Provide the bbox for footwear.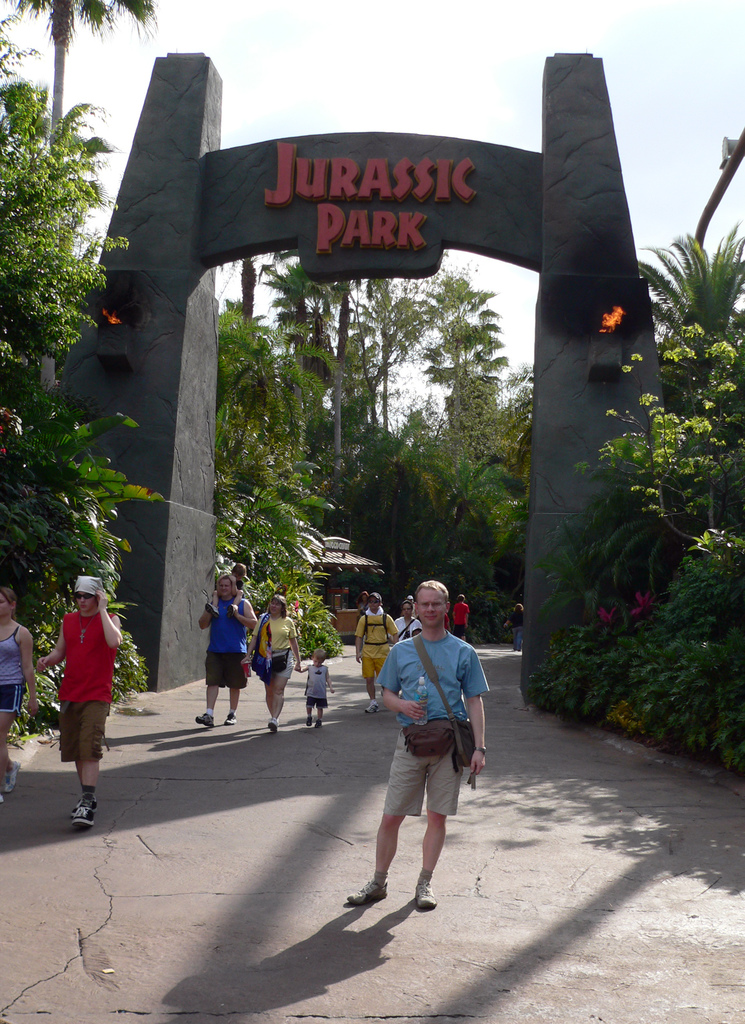
(x1=196, y1=719, x2=218, y2=729).
